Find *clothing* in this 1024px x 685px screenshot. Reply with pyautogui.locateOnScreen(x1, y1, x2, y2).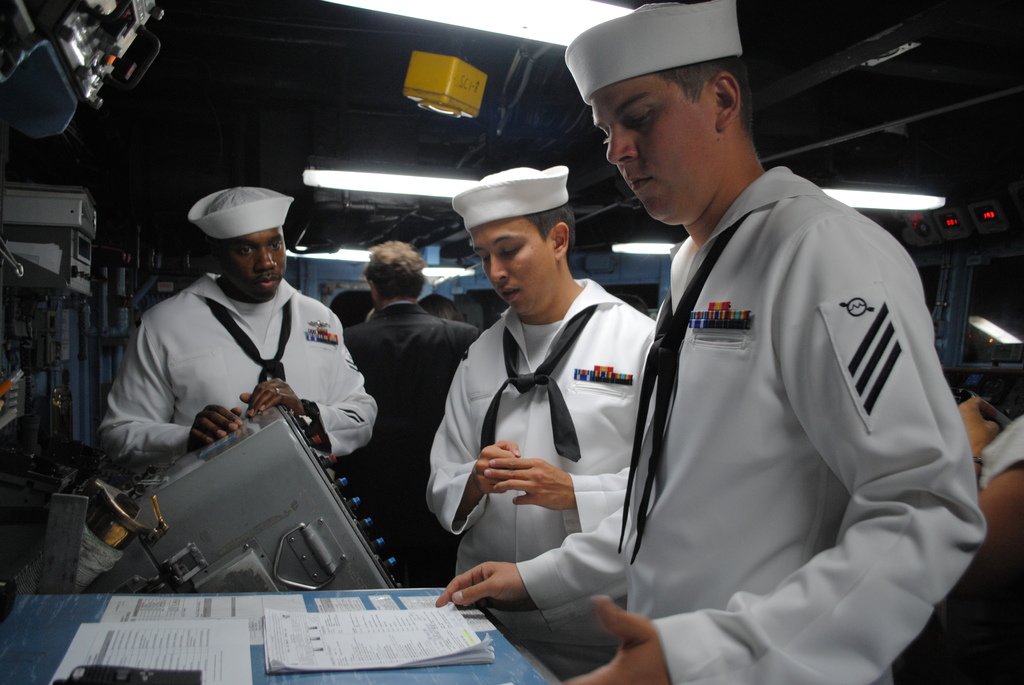
pyautogui.locateOnScreen(103, 271, 378, 466).
